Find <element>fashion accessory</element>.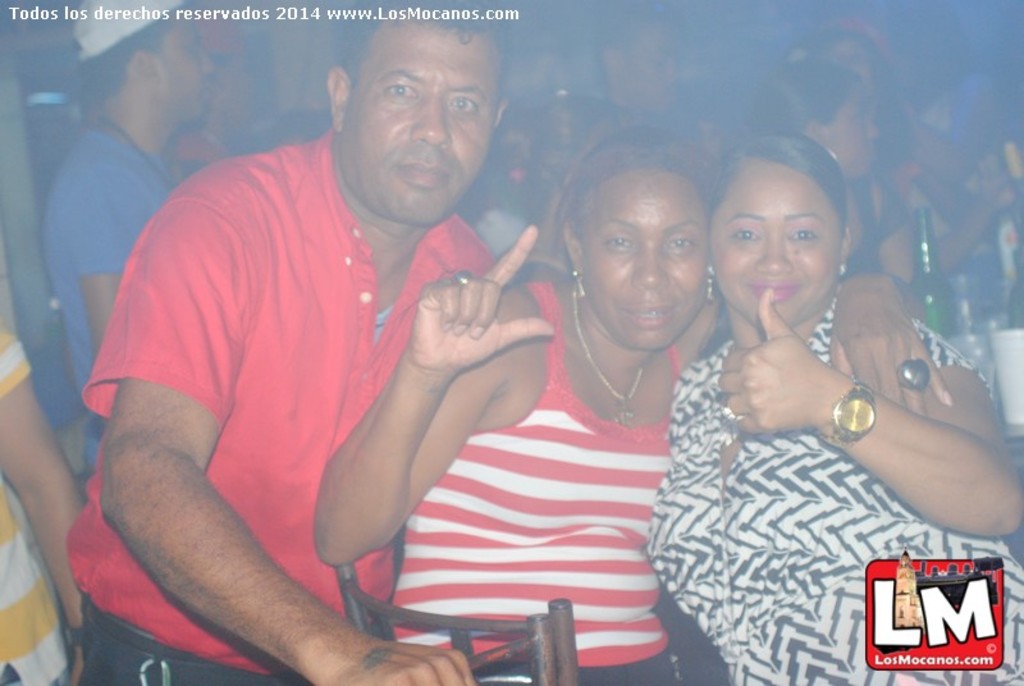
(x1=452, y1=269, x2=477, y2=288).
